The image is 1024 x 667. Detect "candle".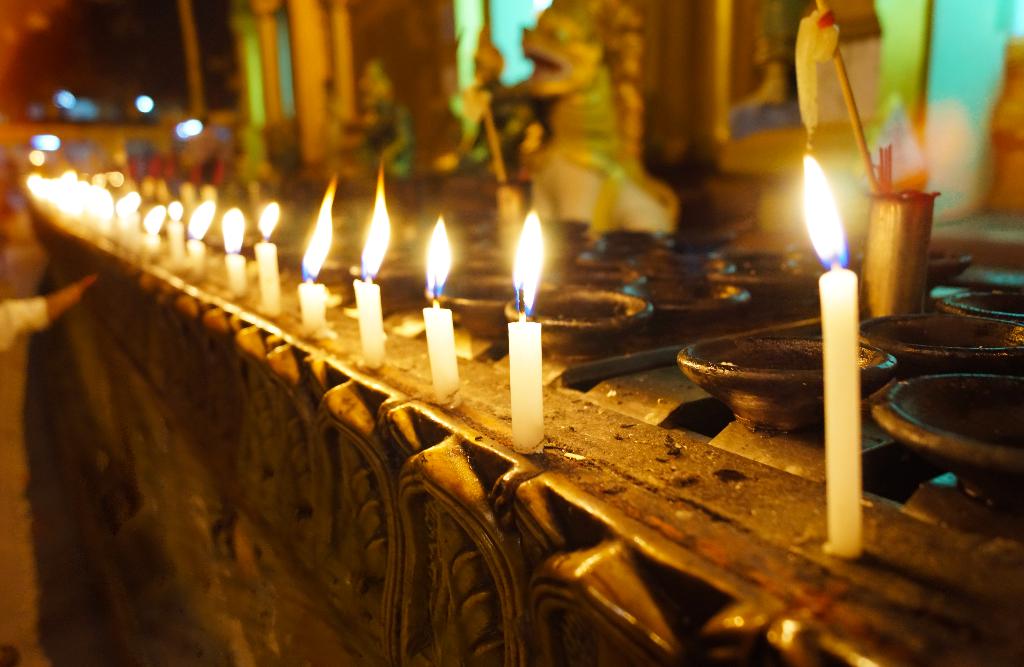
Detection: x1=802, y1=153, x2=859, y2=552.
